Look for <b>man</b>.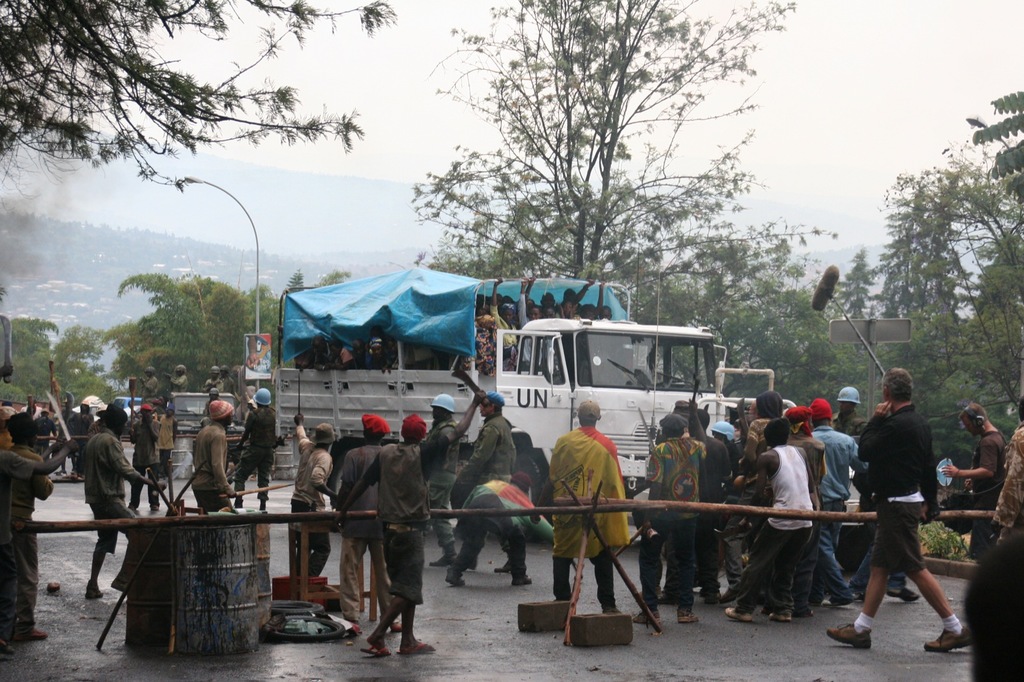
Found: Rect(543, 397, 632, 617).
